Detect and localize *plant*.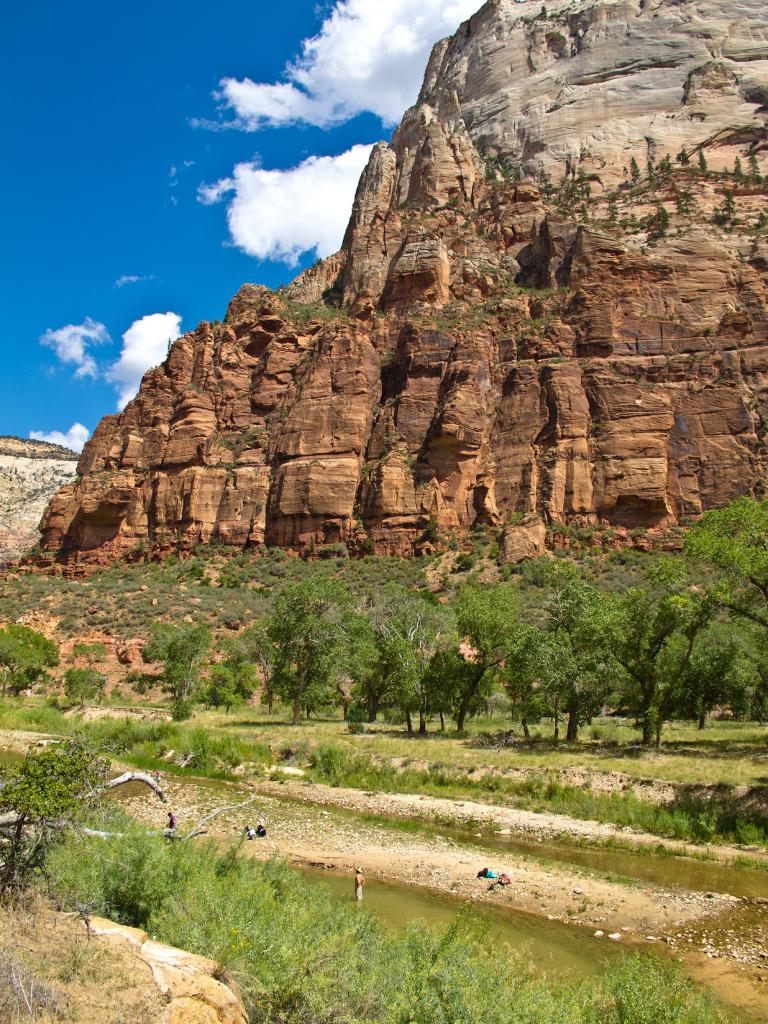
Localized at 184 380 205 396.
